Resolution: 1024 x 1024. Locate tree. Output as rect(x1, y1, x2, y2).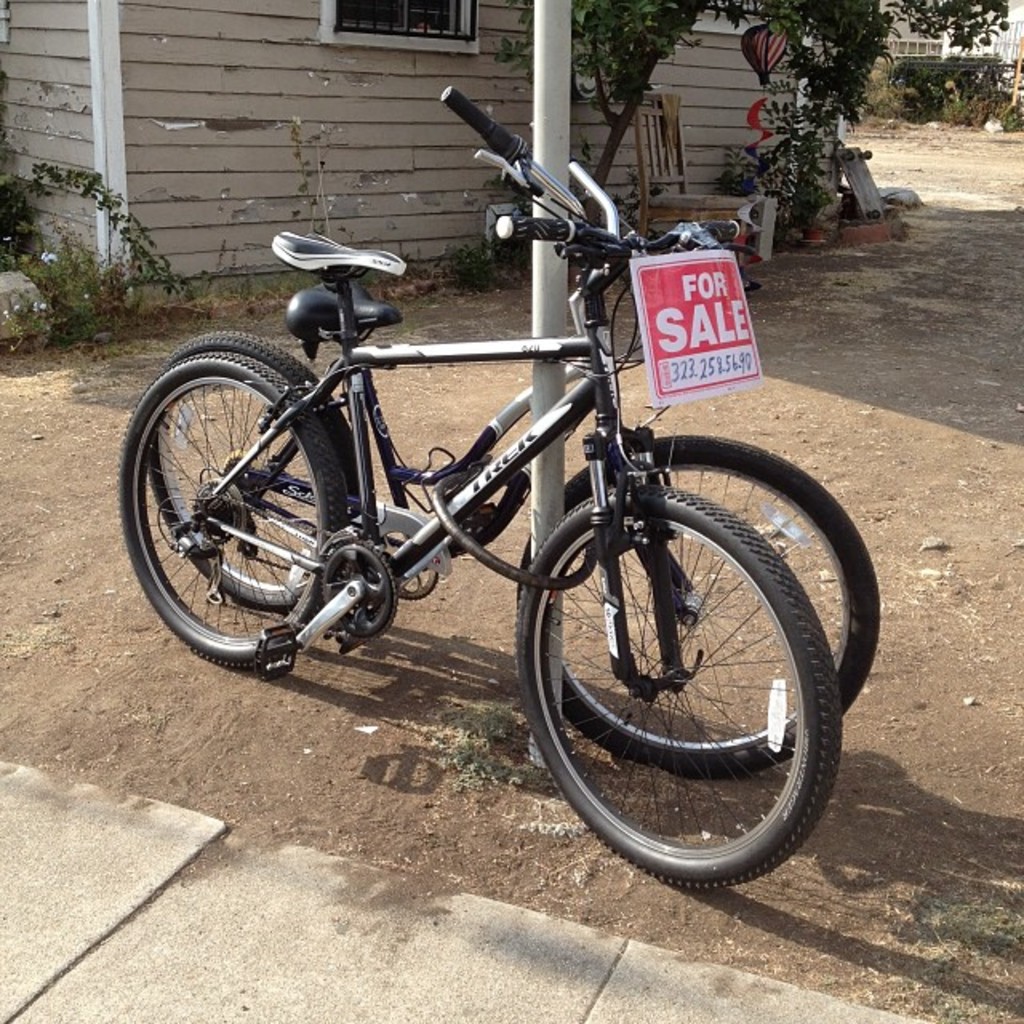
rect(896, 54, 1010, 131).
